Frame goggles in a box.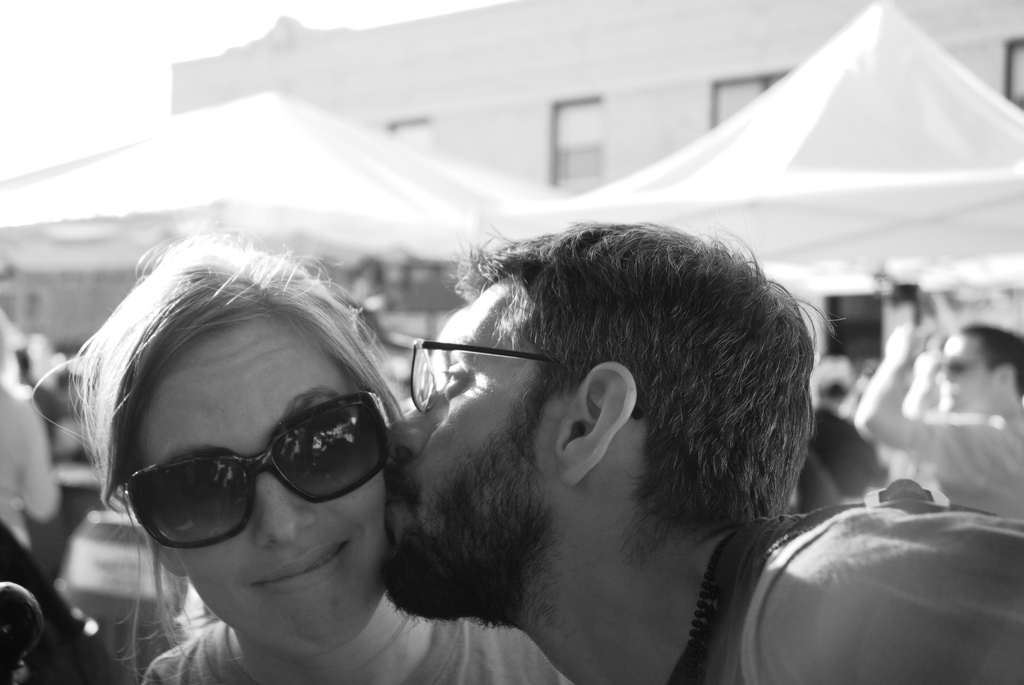
{"x1": 125, "y1": 390, "x2": 389, "y2": 544}.
